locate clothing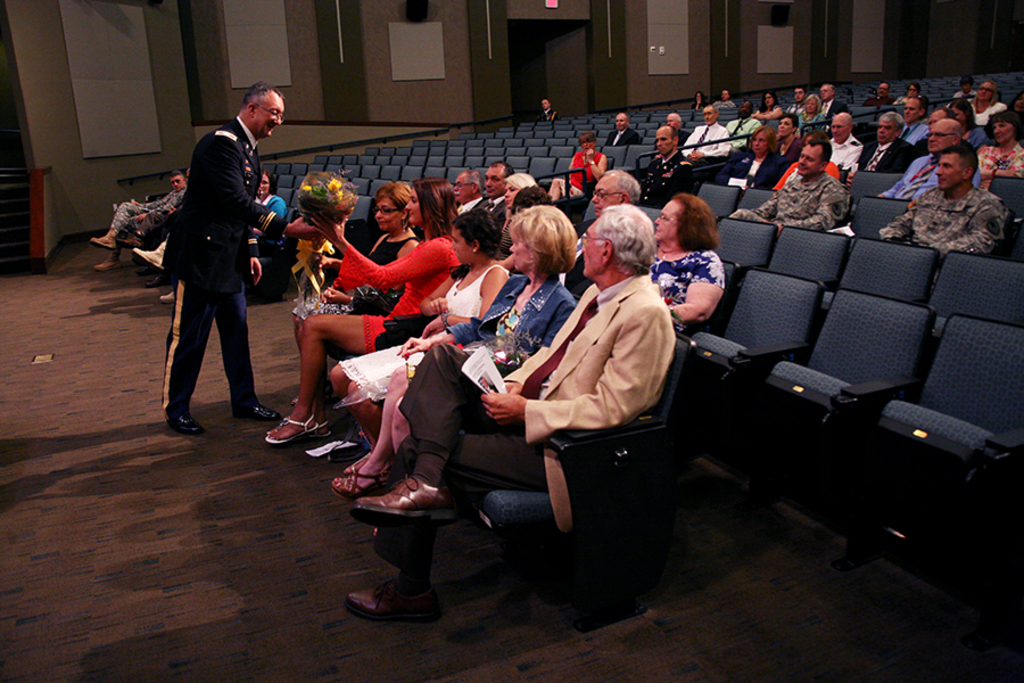
box=[680, 113, 729, 156]
